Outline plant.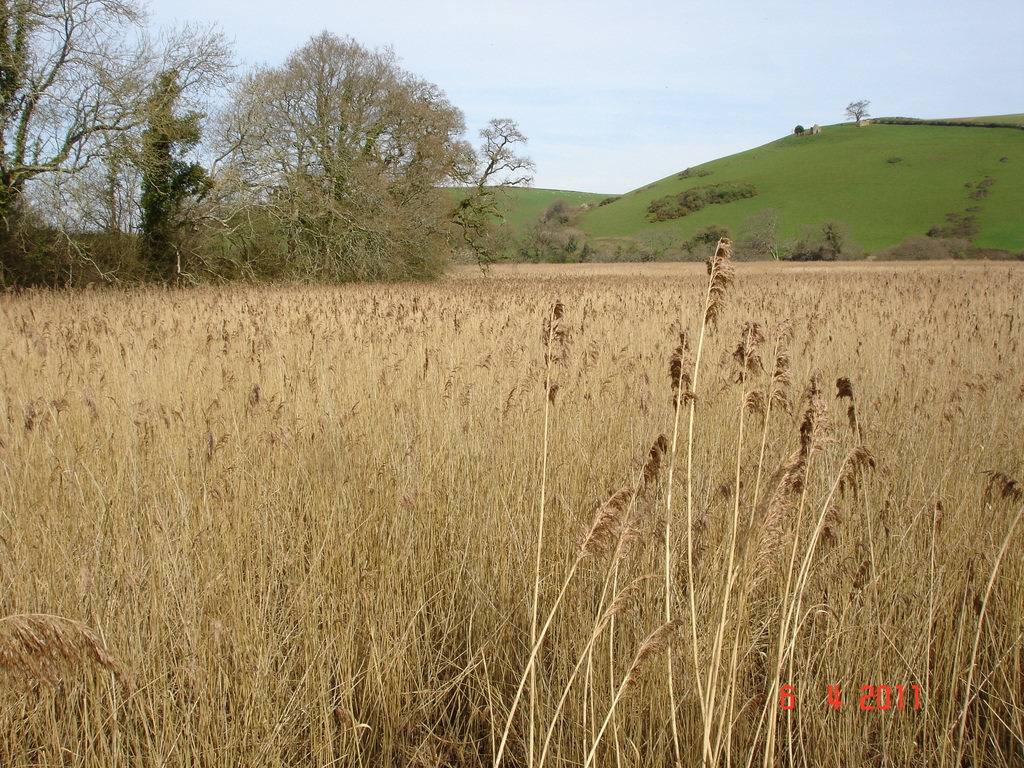
Outline: [779, 224, 831, 262].
